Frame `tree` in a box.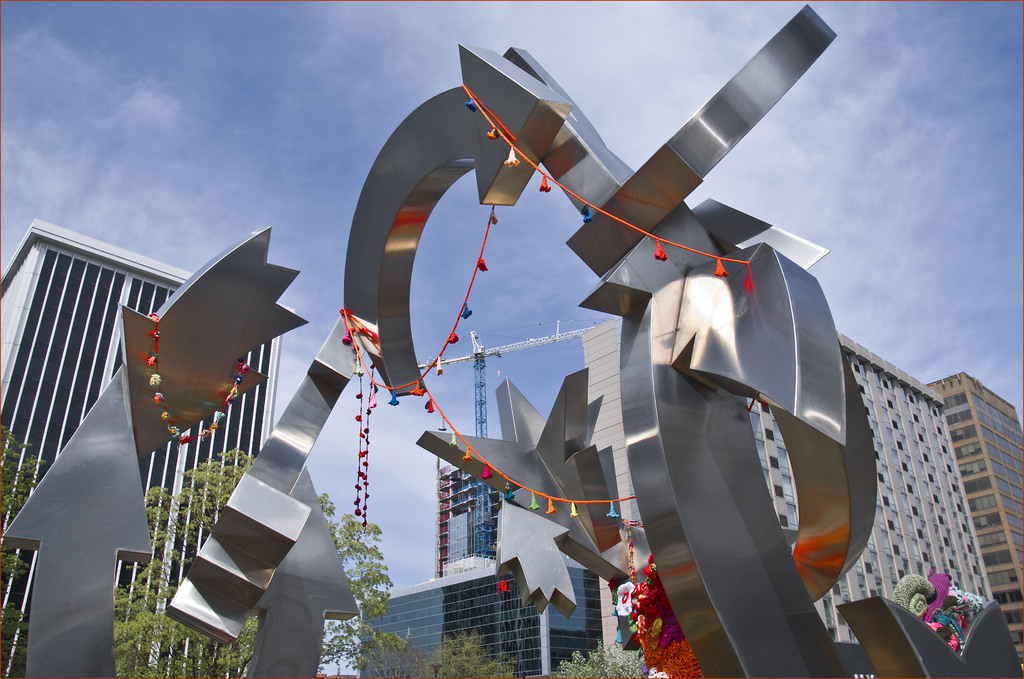
locate(0, 422, 441, 678).
